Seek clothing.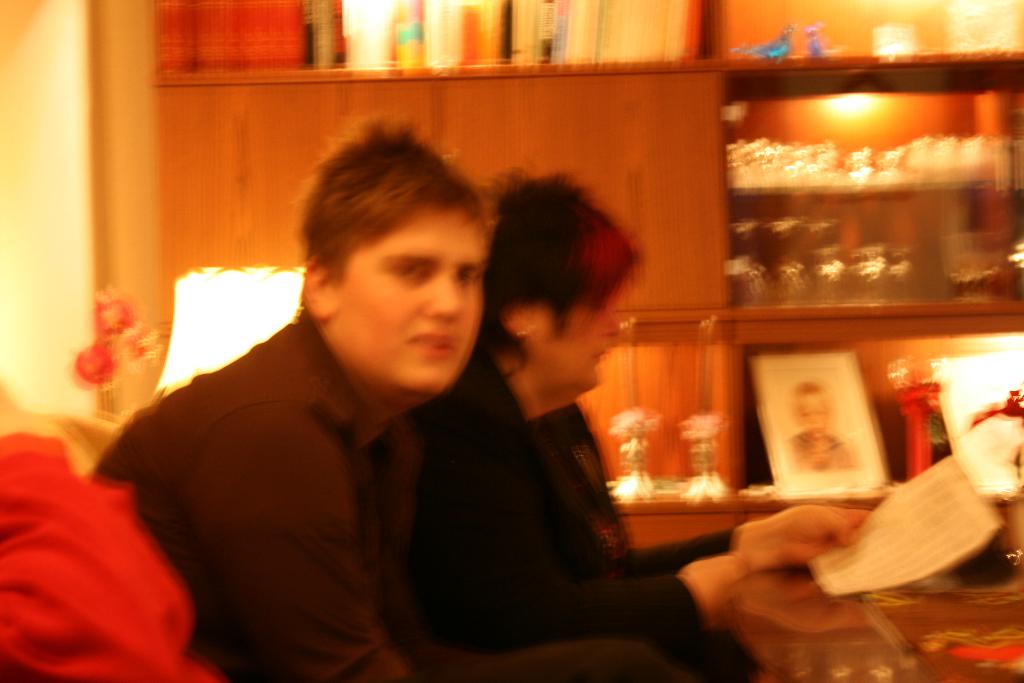
BBox(79, 305, 463, 682).
